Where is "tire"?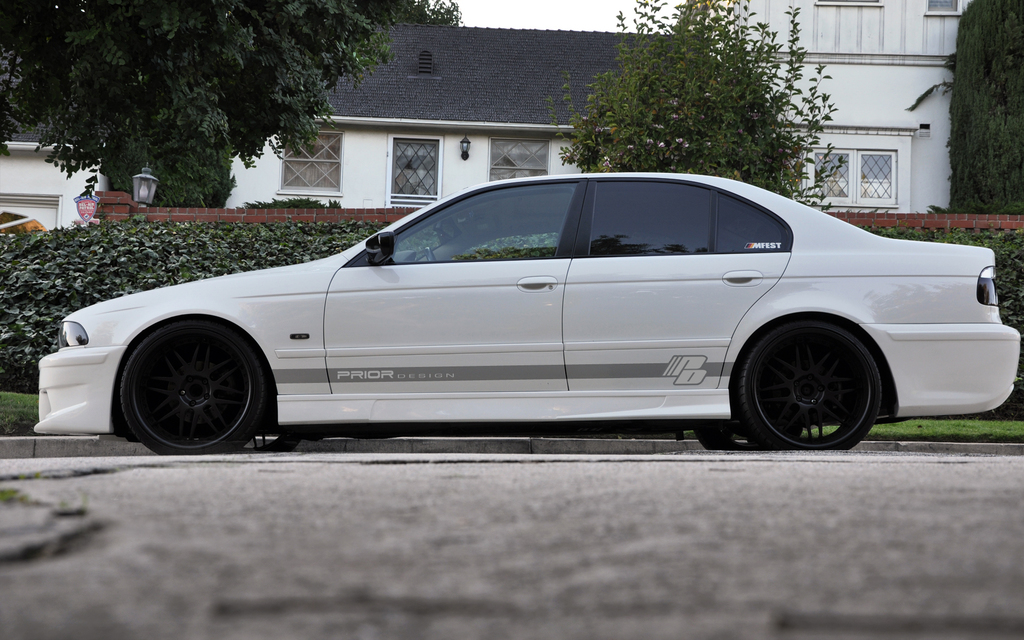
l=118, t=320, r=248, b=455.
